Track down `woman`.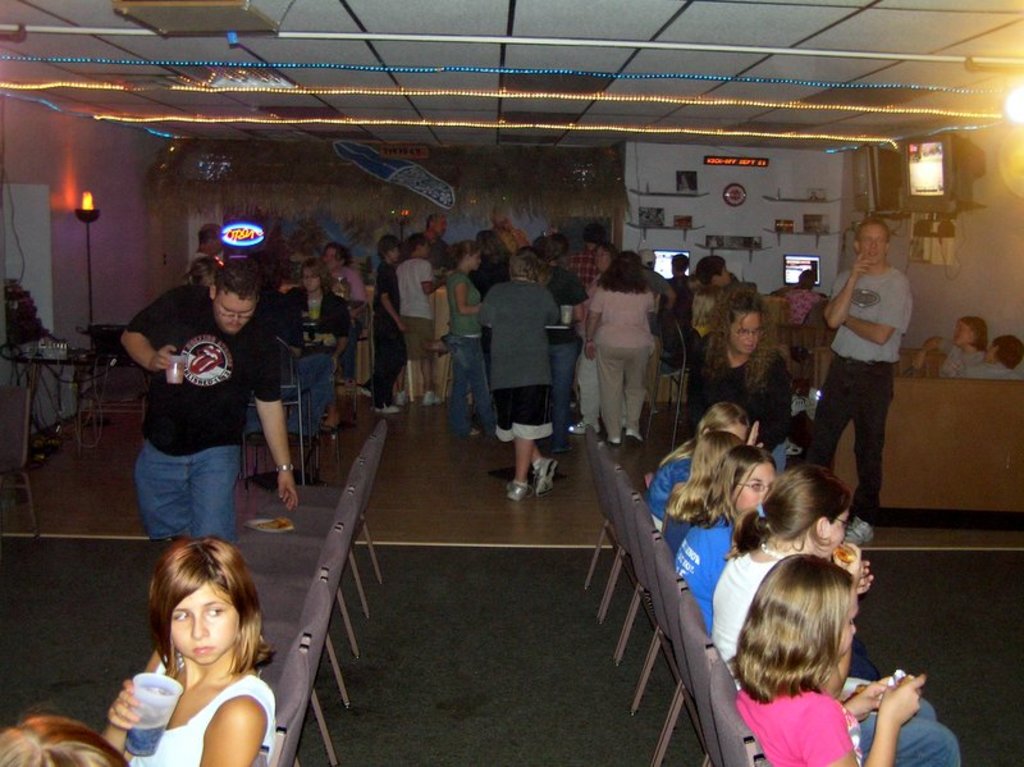
Tracked to <box>686,280,791,470</box>.
